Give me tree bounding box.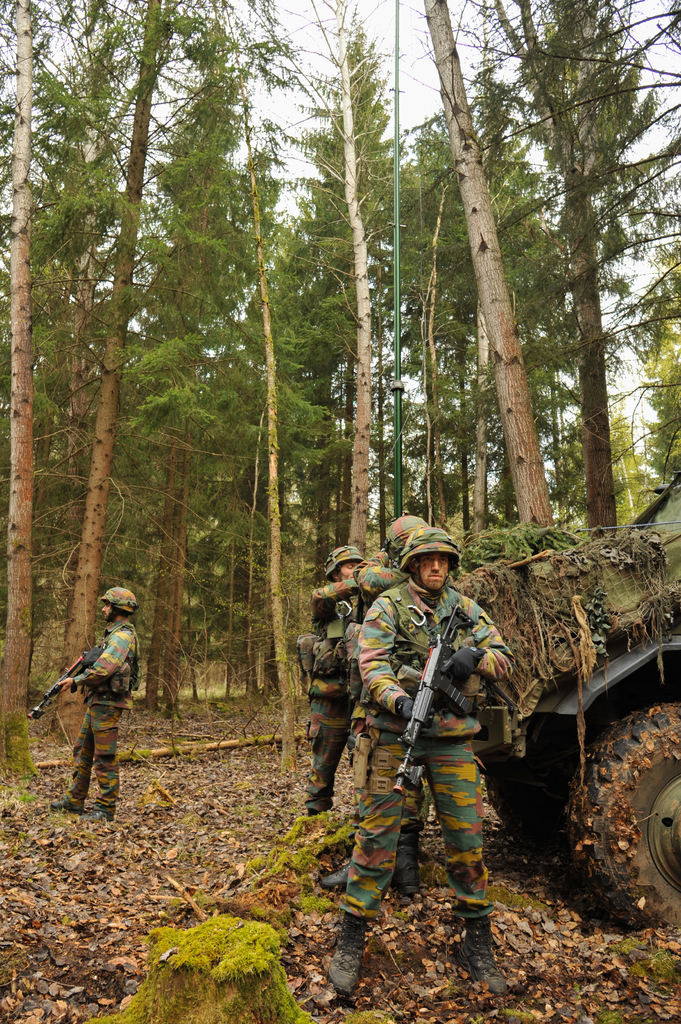
27/0/207/764.
